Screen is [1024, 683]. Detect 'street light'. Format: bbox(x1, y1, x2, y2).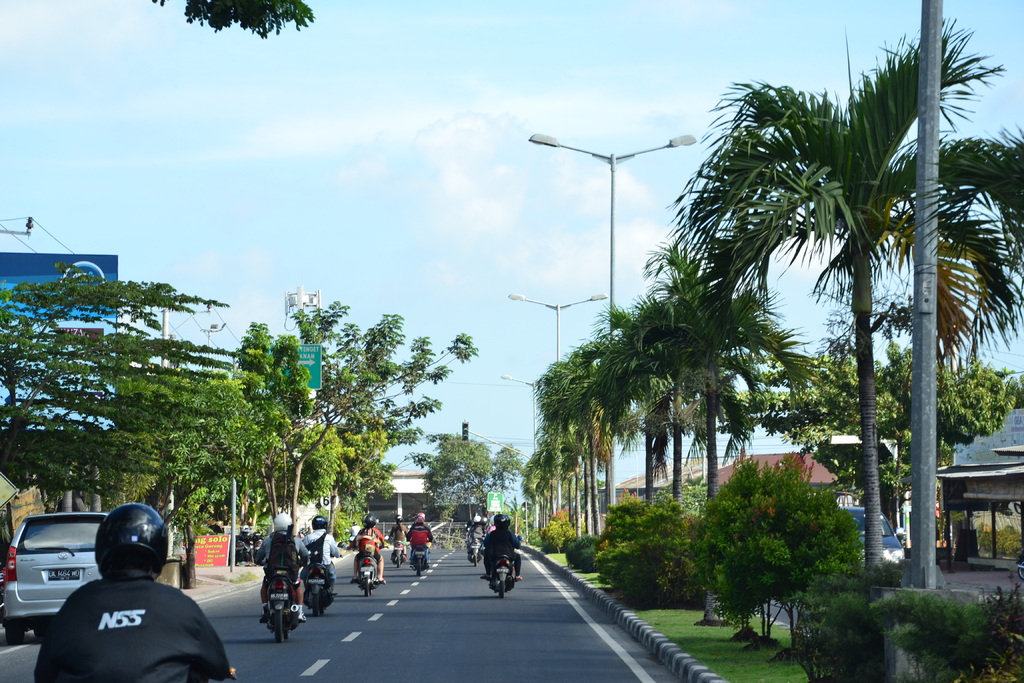
bbox(500, 285, 602, 555).
